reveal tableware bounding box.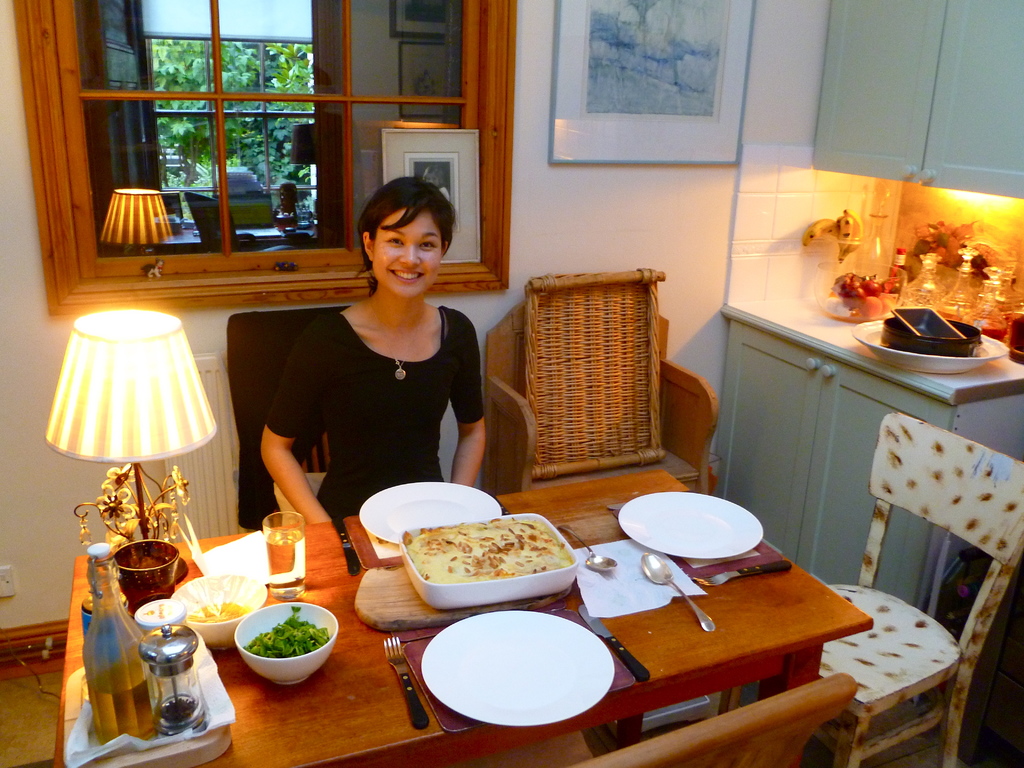
Revealed: 223, 611, 336, 688.
